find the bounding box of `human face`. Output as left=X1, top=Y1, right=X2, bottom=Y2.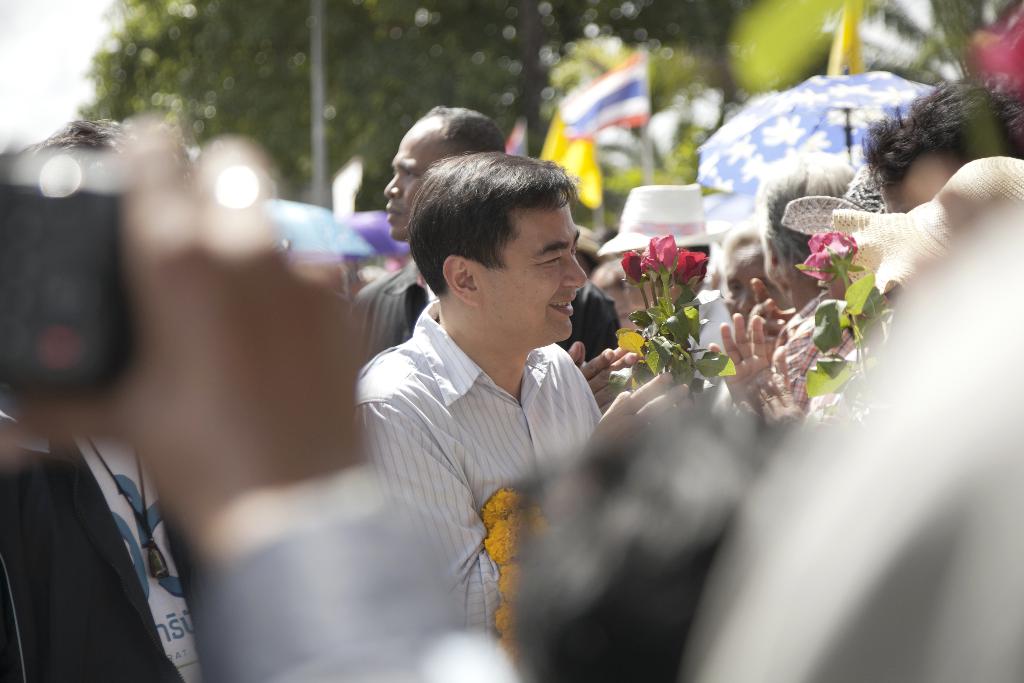
left=483, top=185, right=588, bottom=341.
